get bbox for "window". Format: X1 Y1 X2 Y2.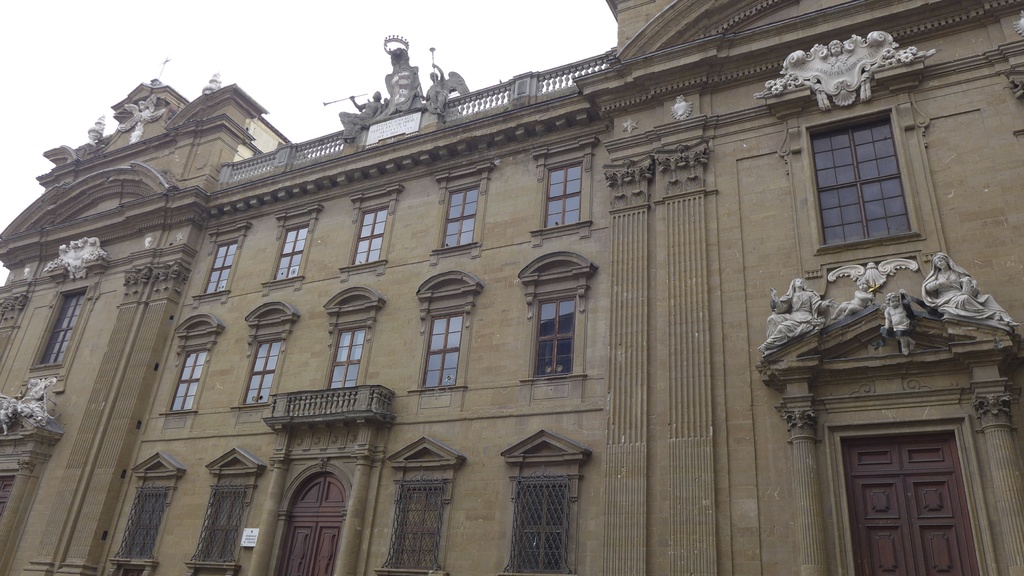
232 301 298 409.
